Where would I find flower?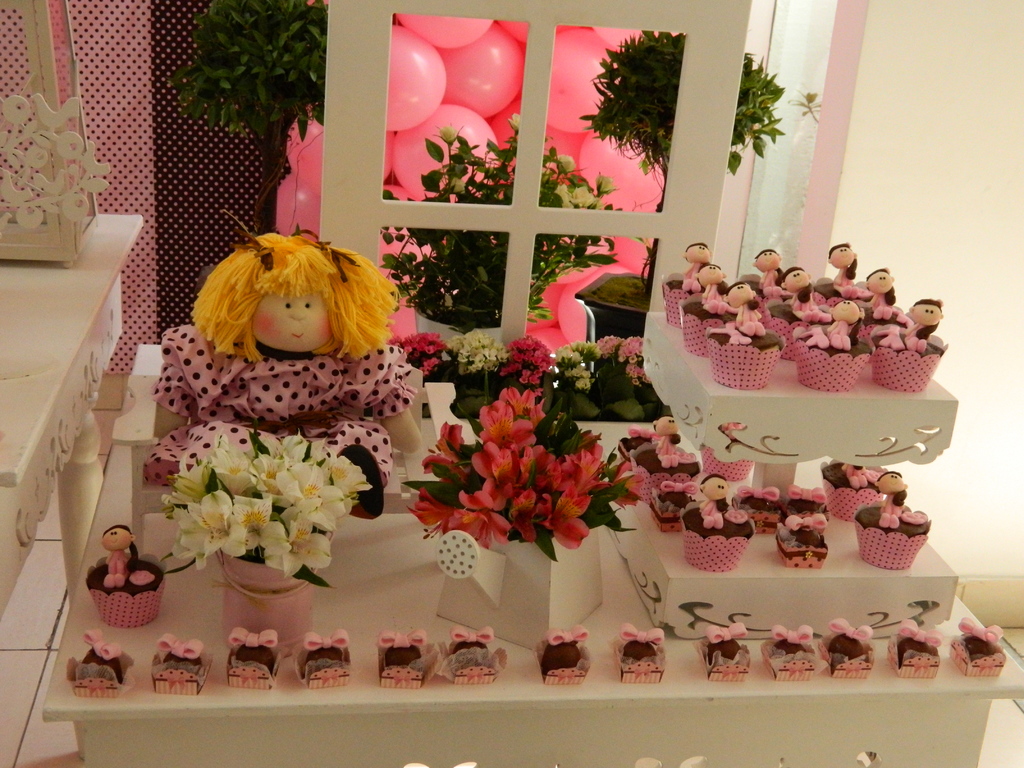
At (x1=556, y1=150, x2=583, y2=175).
